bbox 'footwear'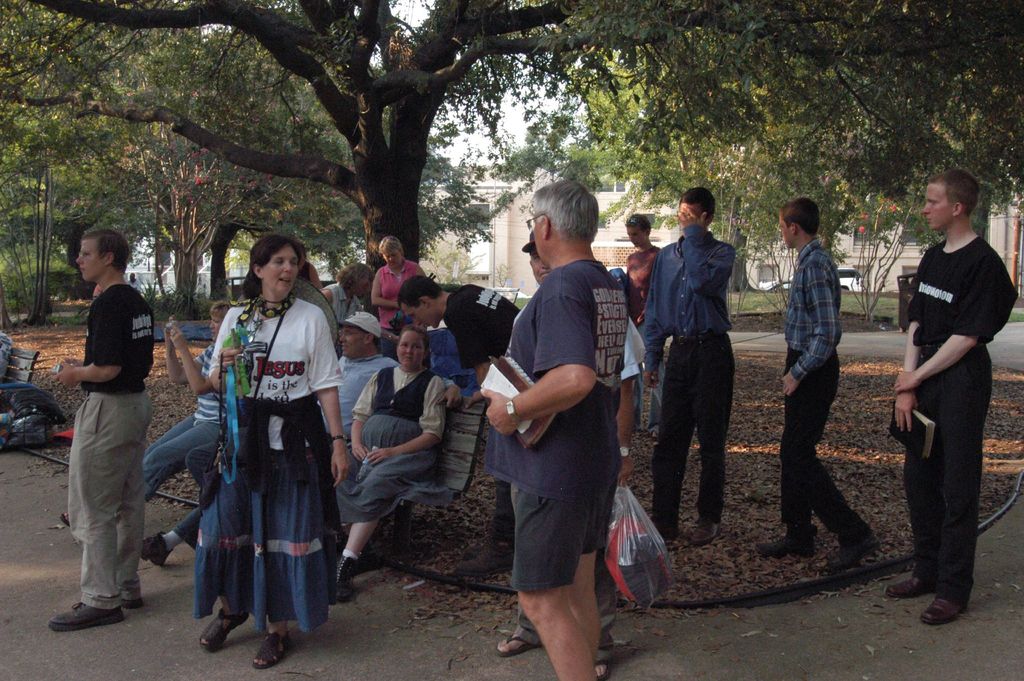
829/534/882/568
